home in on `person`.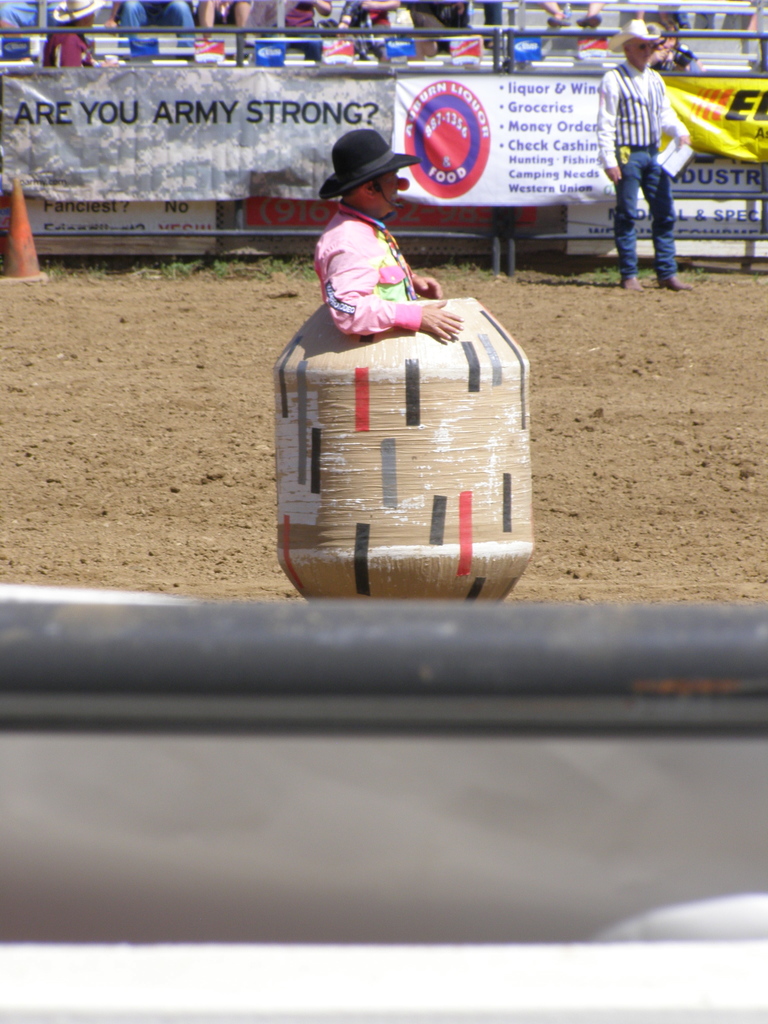
Homed in at {"left": 303, "top": 130, "right": 465, "bottom": 338}.
